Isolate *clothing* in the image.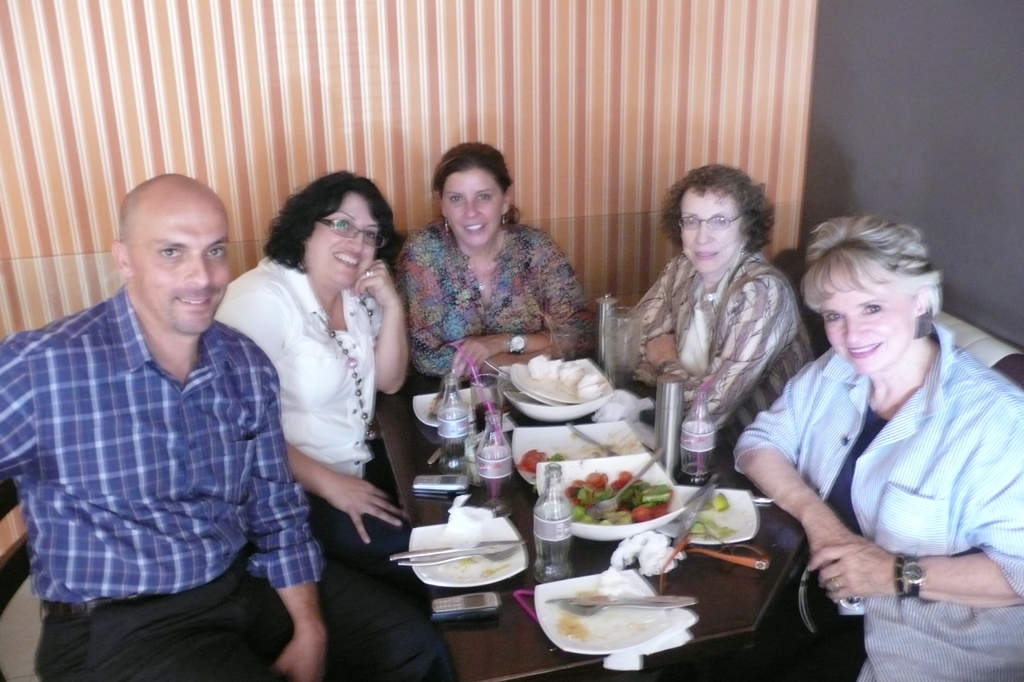
Isolated region: x1=625, y1=244, x2=816, y2=448.
